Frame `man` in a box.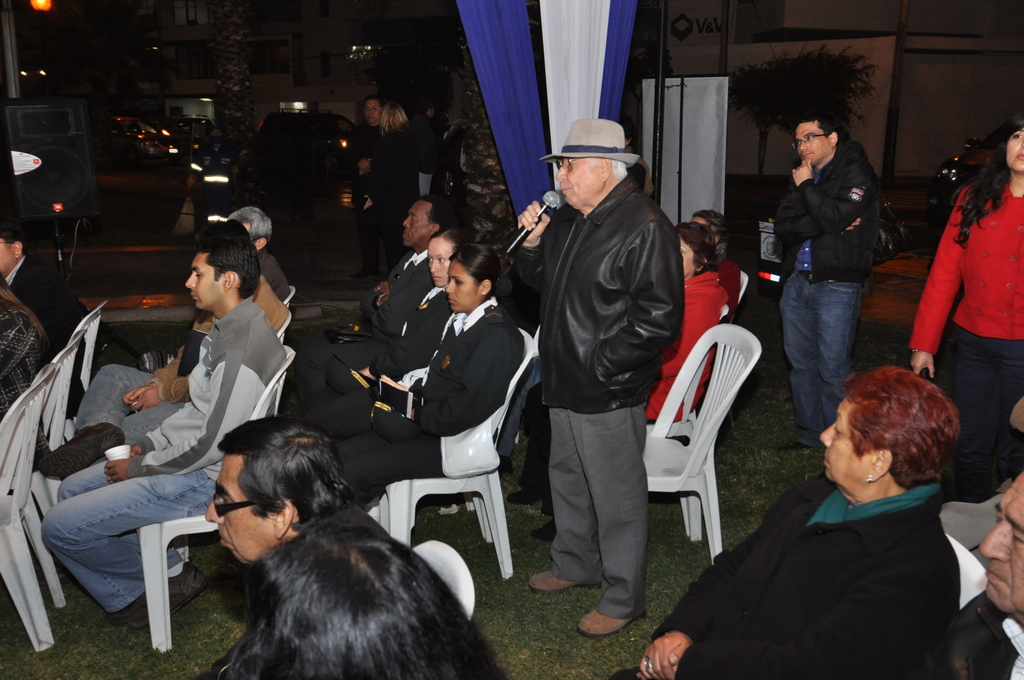
rect(445, 106, 475, 216).
